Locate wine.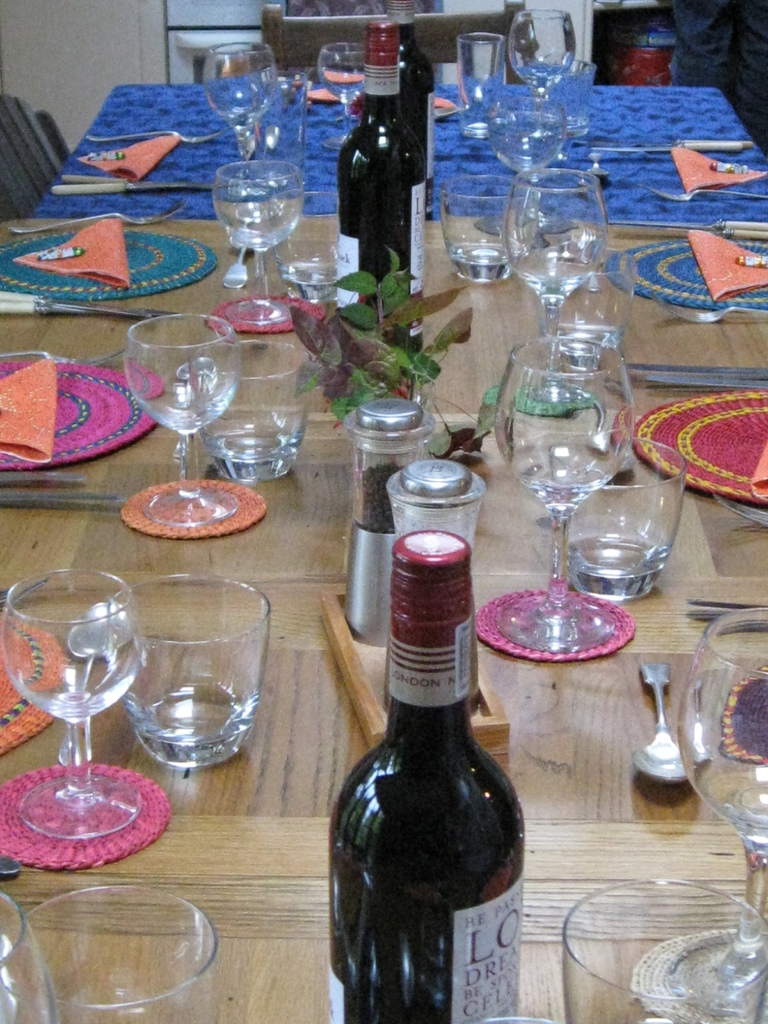
Bounding box: box(336, 10, 427, 328).
